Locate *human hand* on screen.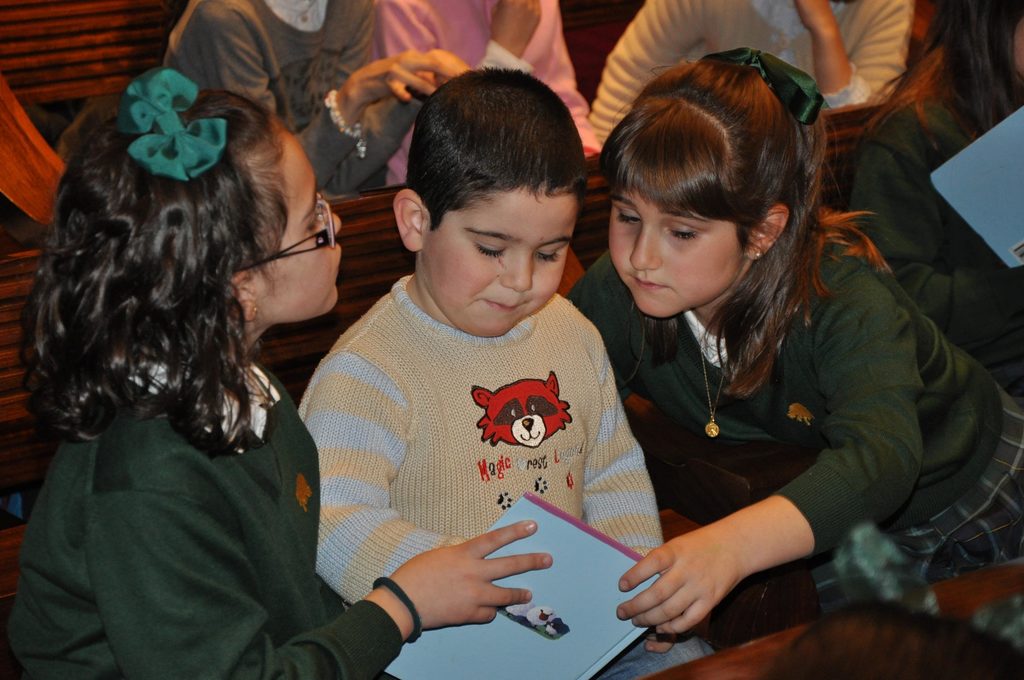
On screen at region(419, 47, 474, 92).
